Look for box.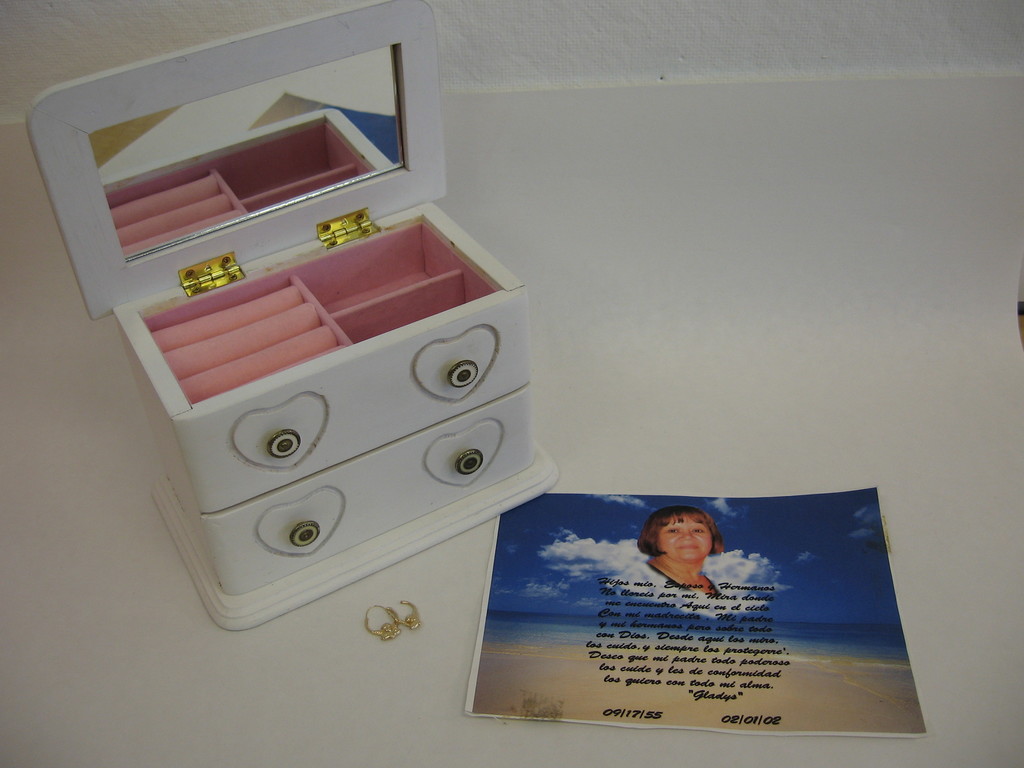
Found: crop(18, 0, 563, 631).
